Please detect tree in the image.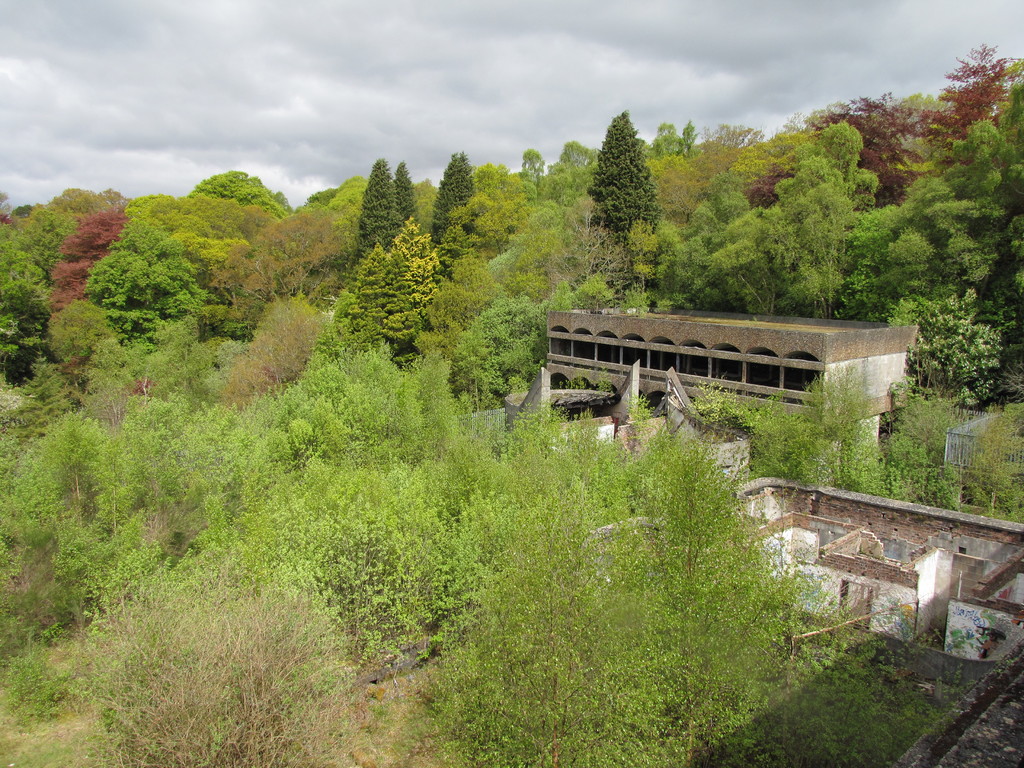
[x1=483, y1=132, x2=576, y2=221].
